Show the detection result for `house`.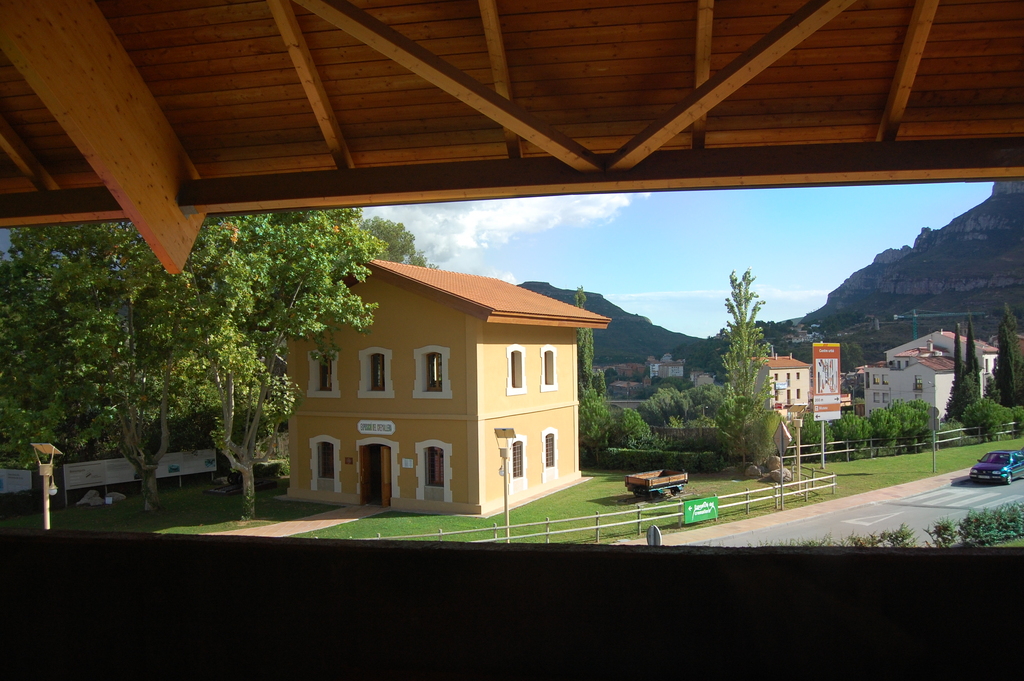
crop(859, 336, 978, 425).
